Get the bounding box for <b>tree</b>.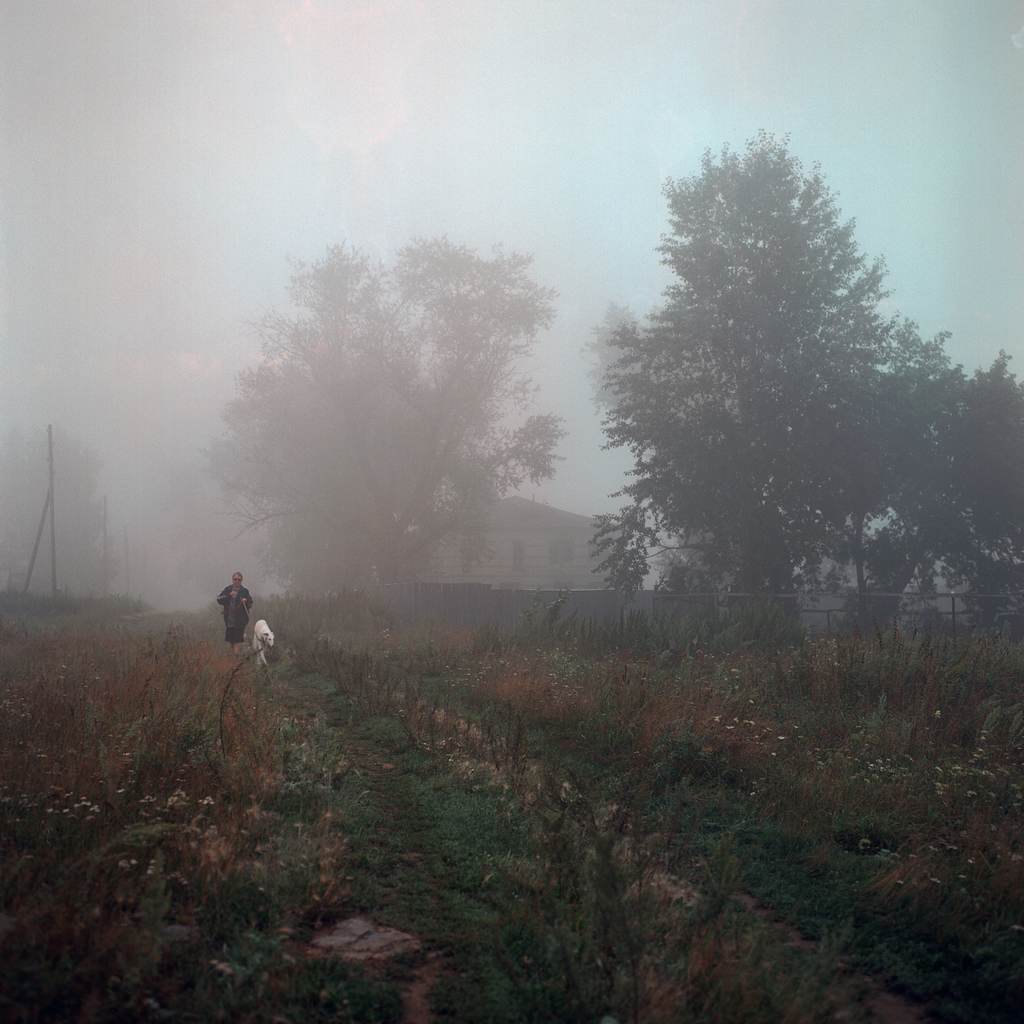
{"x1": 567, "y1": 140, "x2": 957, "y2": 695}.
